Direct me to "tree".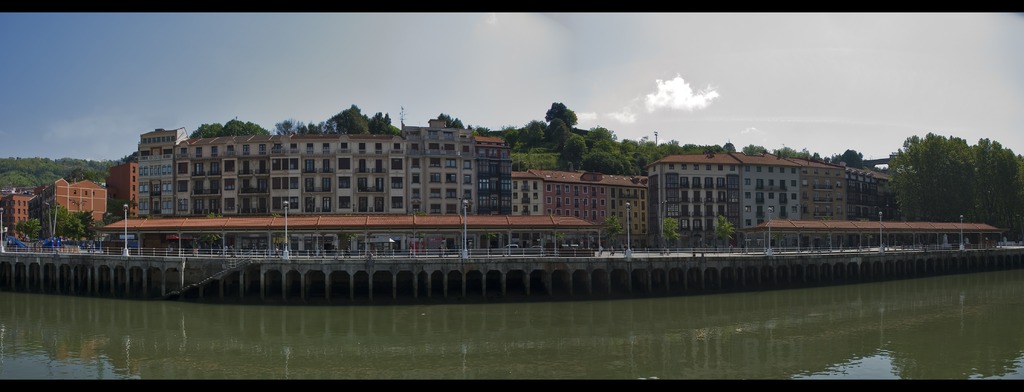
Direction: x1=40, y1=203, x2=85, y2=241.
